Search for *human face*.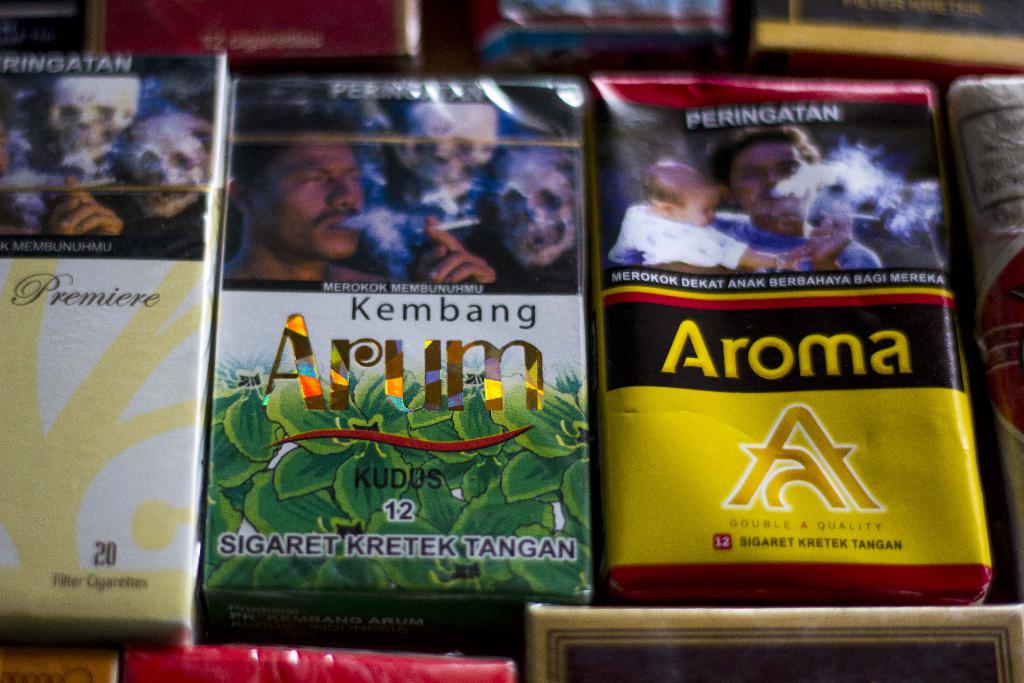
Found at Rect(681, 188, 724, 229).
